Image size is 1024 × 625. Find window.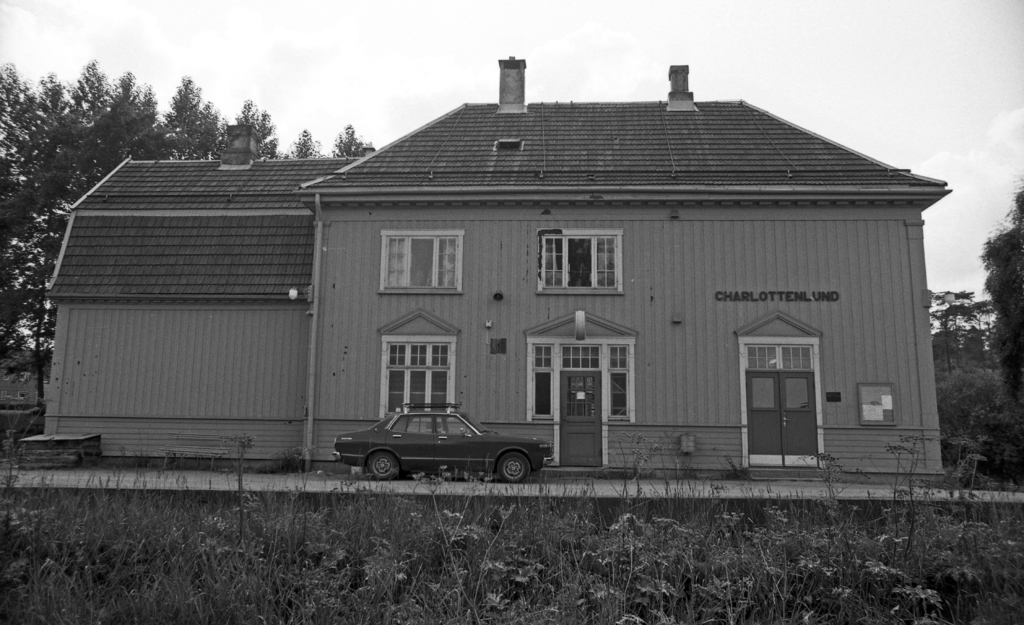
box=[525, 343, 556, 419].
